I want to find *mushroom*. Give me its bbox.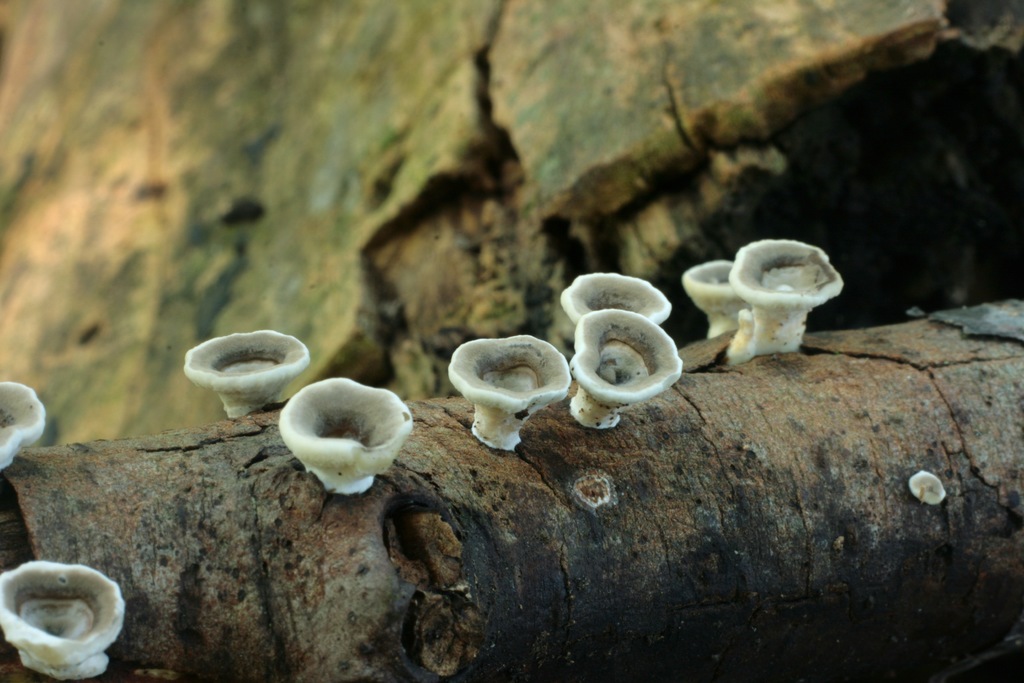
BBox(0, 381, 44, 477).
